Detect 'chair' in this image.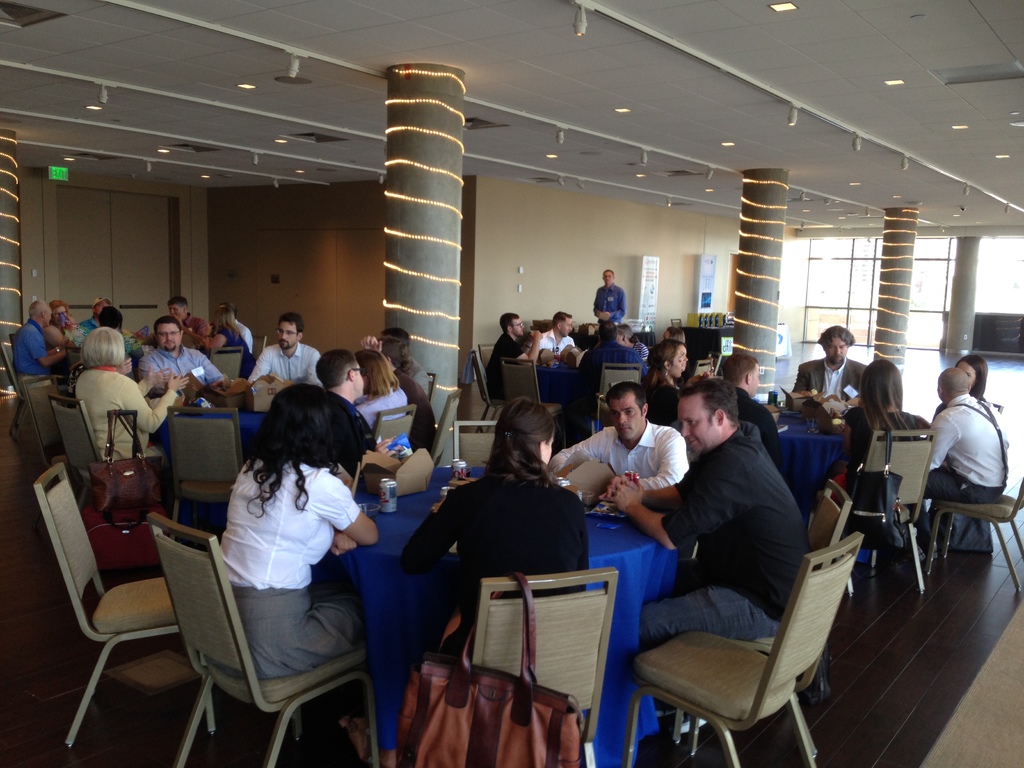
Detection: locate(426, 367, 440, 400).
